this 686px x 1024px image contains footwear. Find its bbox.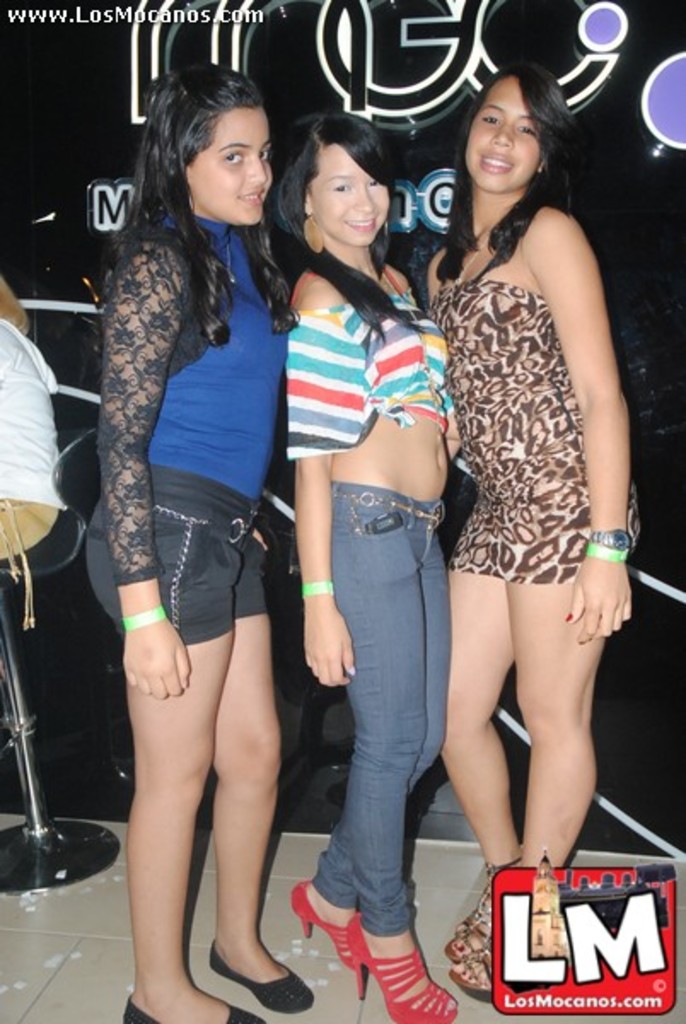
box(280, 881, 348, 969).
